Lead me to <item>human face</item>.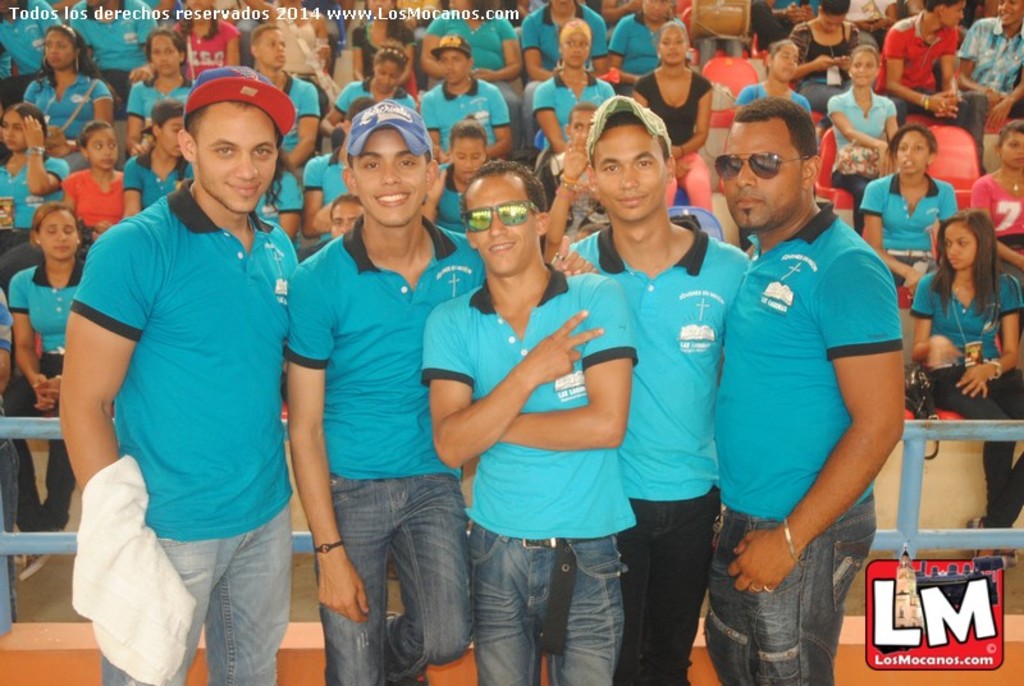
Lead to x1=42 y1=210 x2=76 y2=257.
